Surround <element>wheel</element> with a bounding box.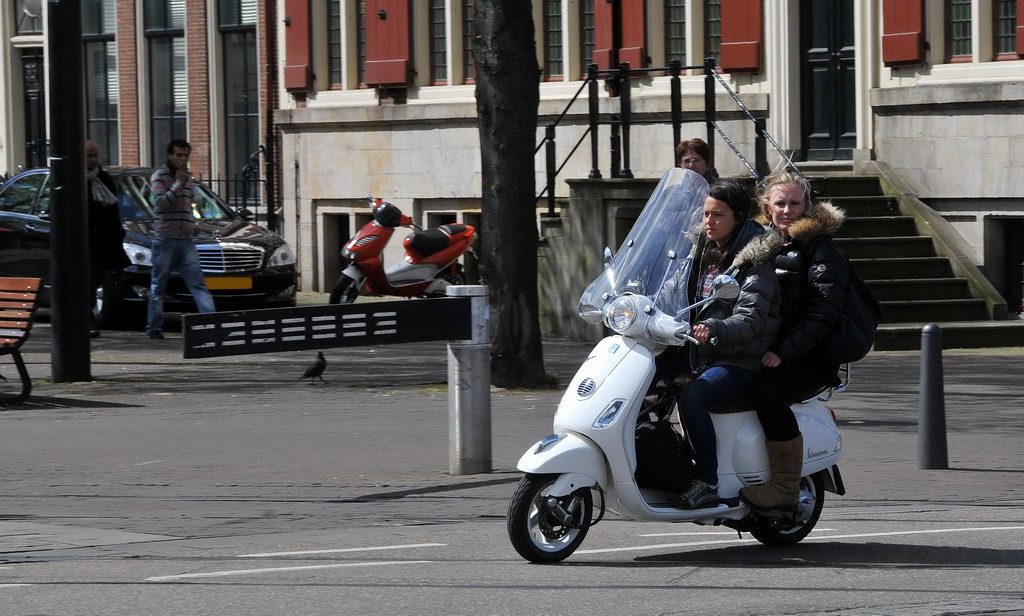
bbox=[429, 272, 466, 299].
